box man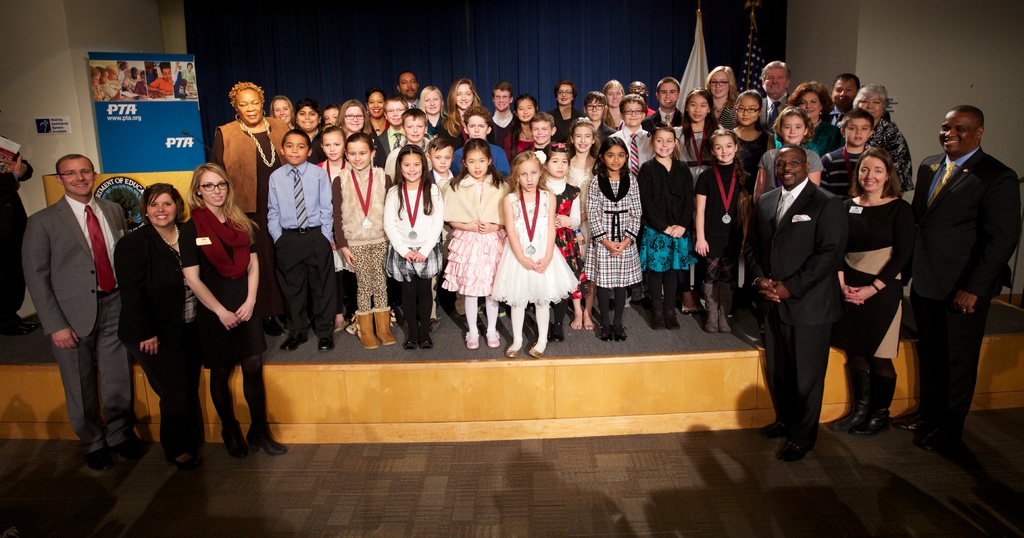
757/55/793/133
